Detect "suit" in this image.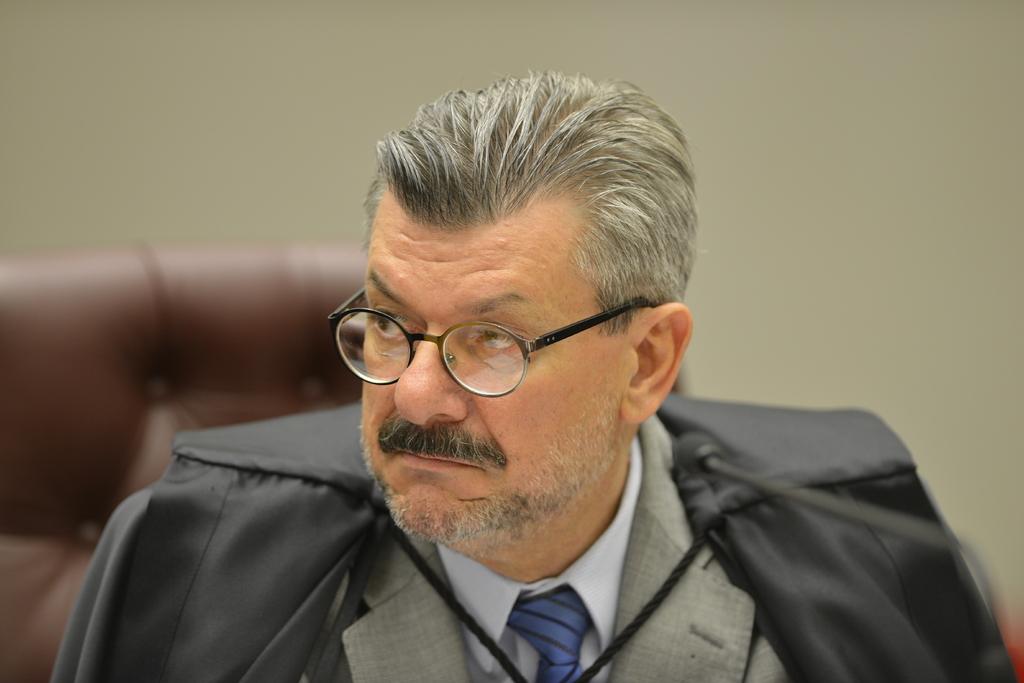
Detection: locate(48, 375, 1016, 682).
